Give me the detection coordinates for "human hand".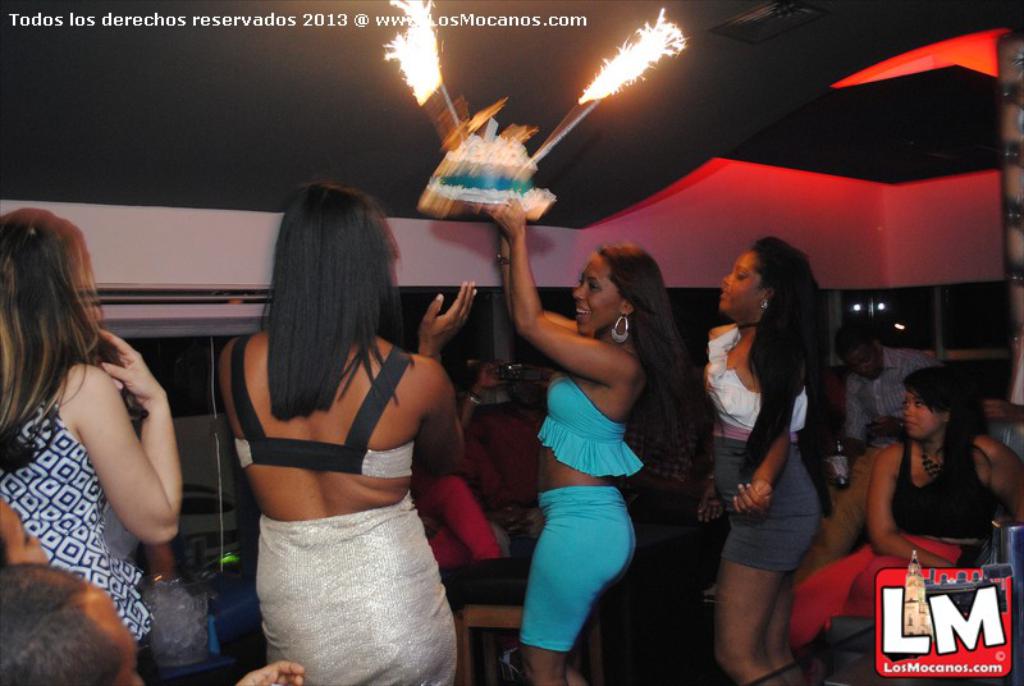
crop(233, 659, 307, 685).
